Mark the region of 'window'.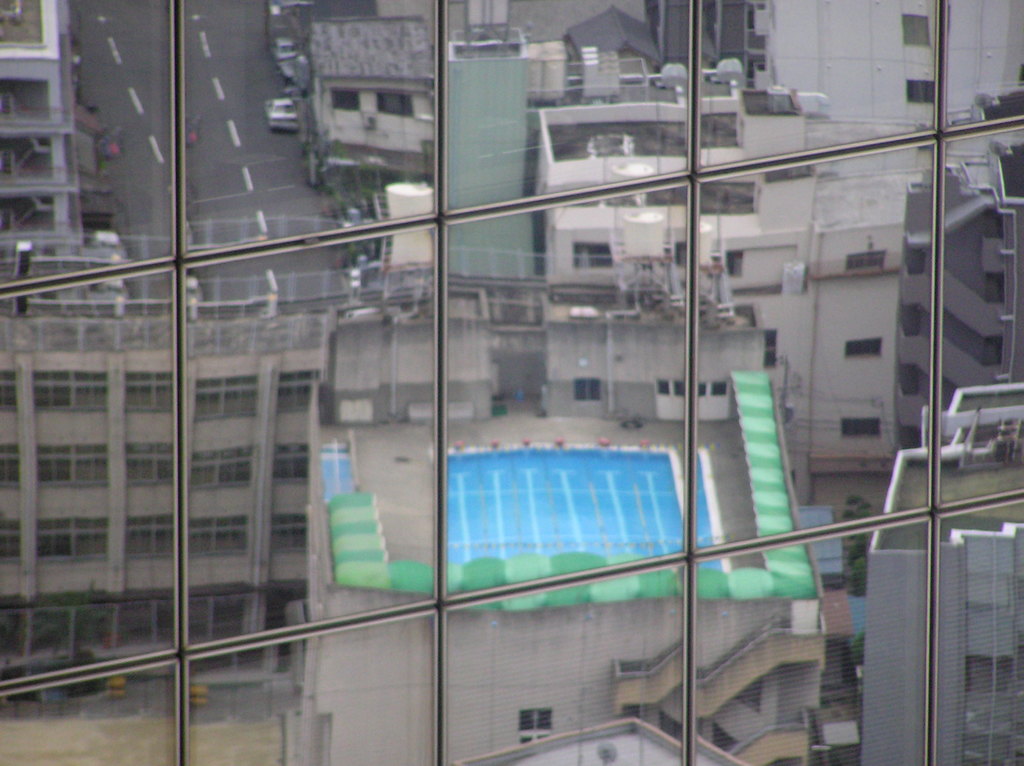
Region: <region>0, 366, 15, 416</region>.
